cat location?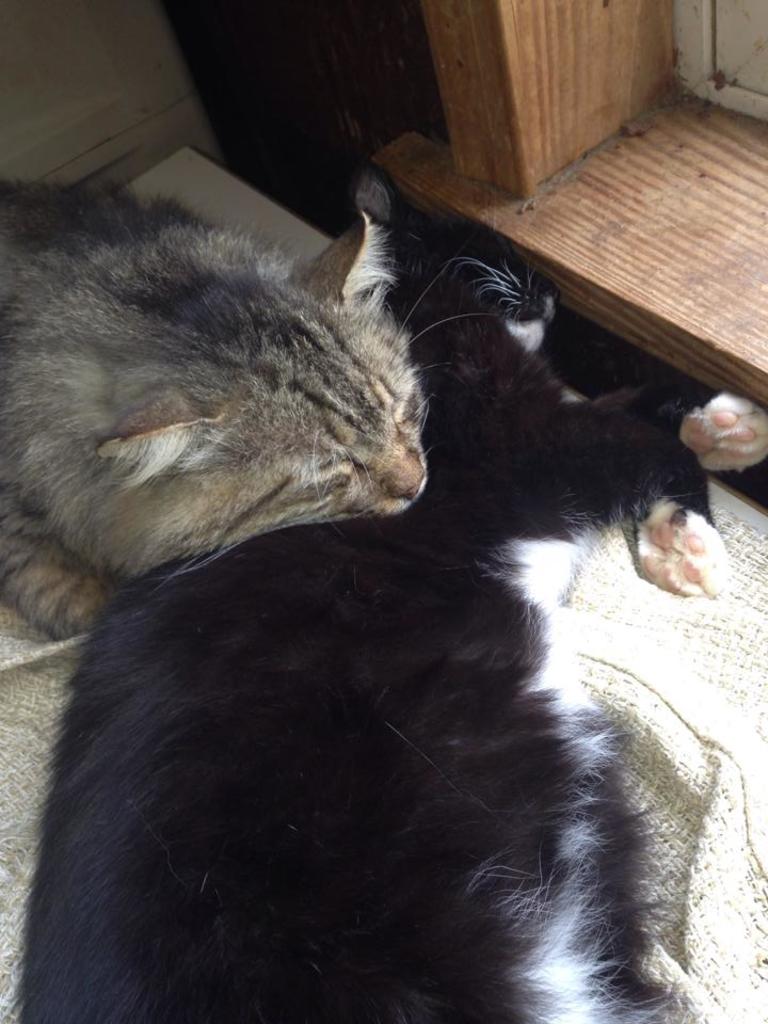
[21, 219, 766, 1023]
